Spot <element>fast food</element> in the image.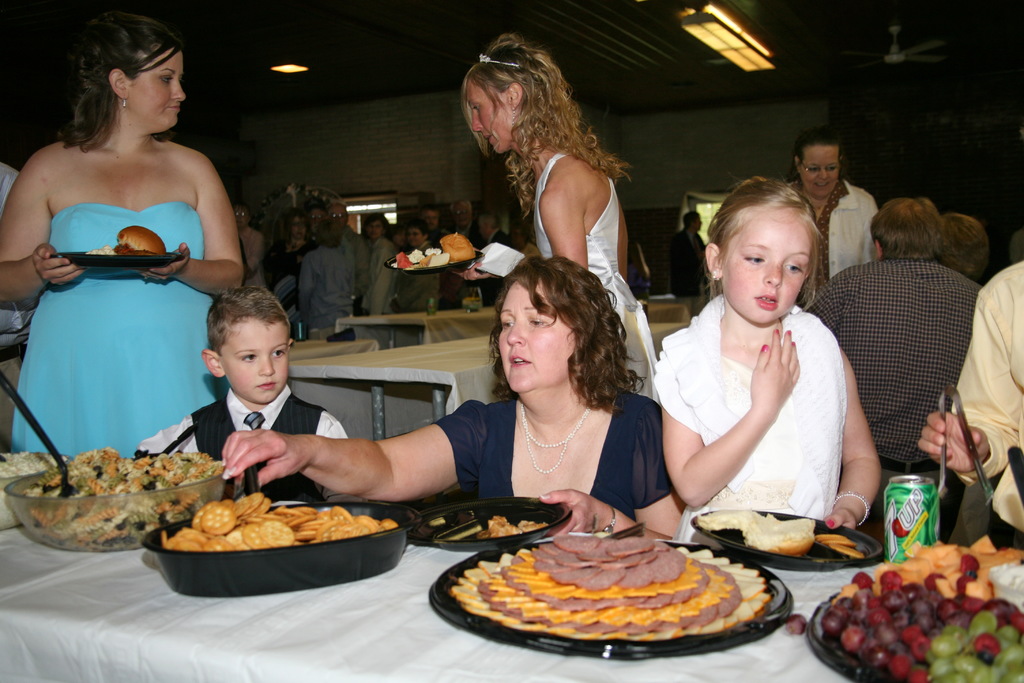
<element>fast food</element> found at [26, 455, 225, 548].
